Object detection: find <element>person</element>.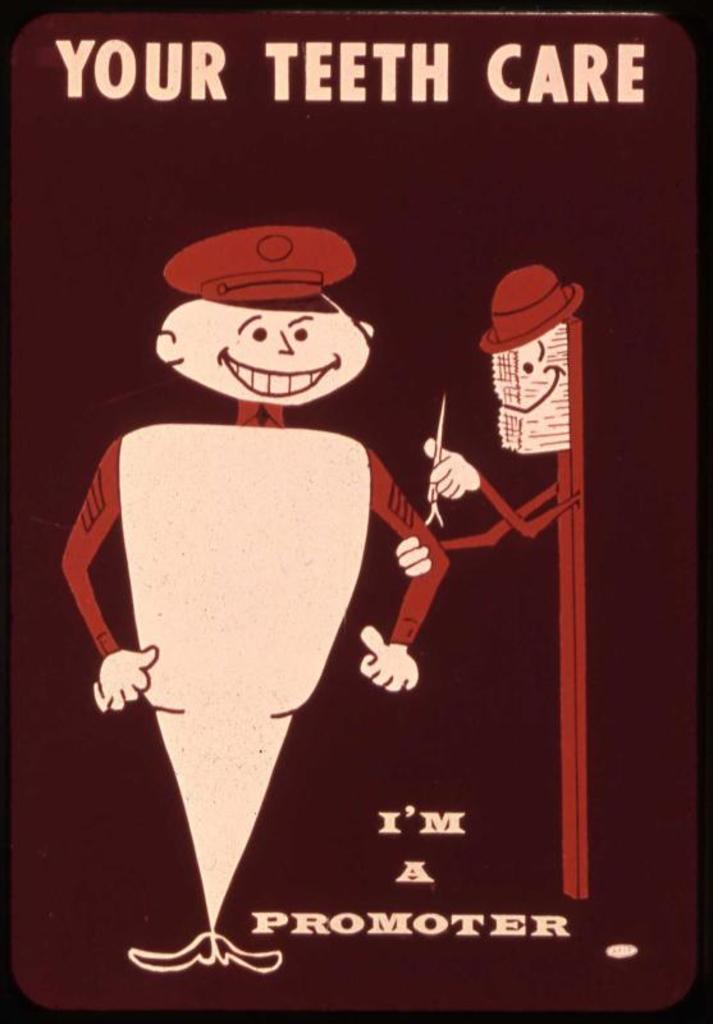
x1=397 y1=270 x2=586 y2=896.
